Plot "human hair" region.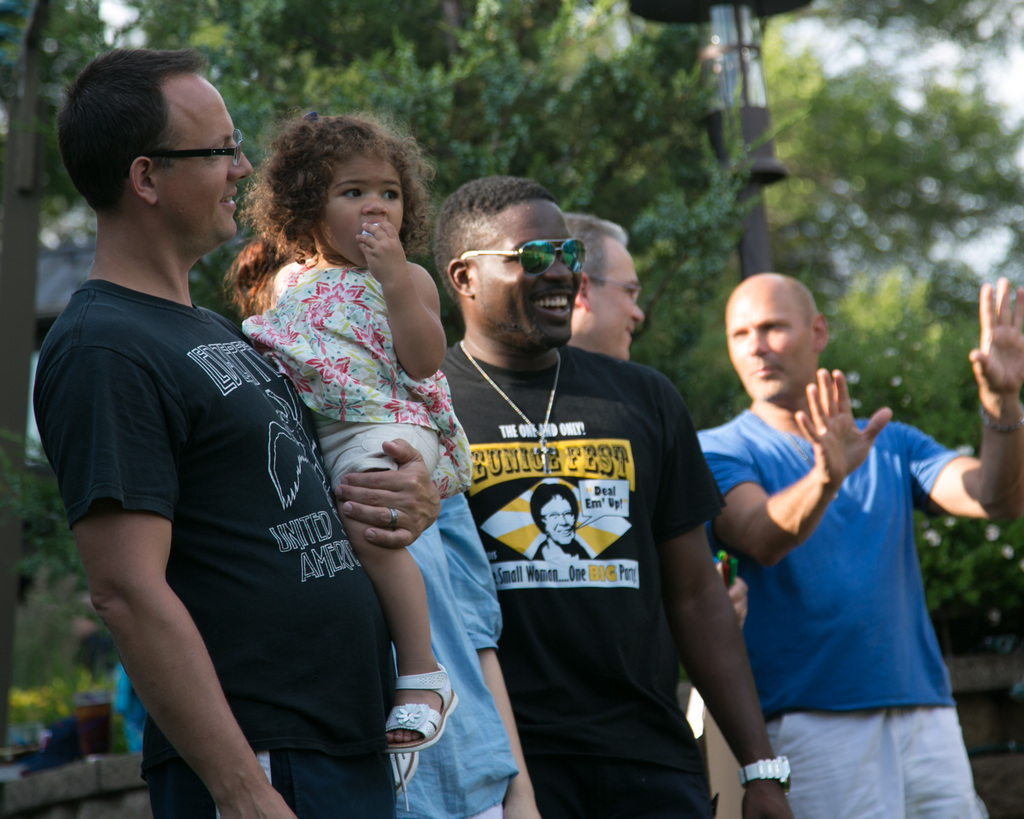
Plotted at select_region(790, 276, 824, 331).
